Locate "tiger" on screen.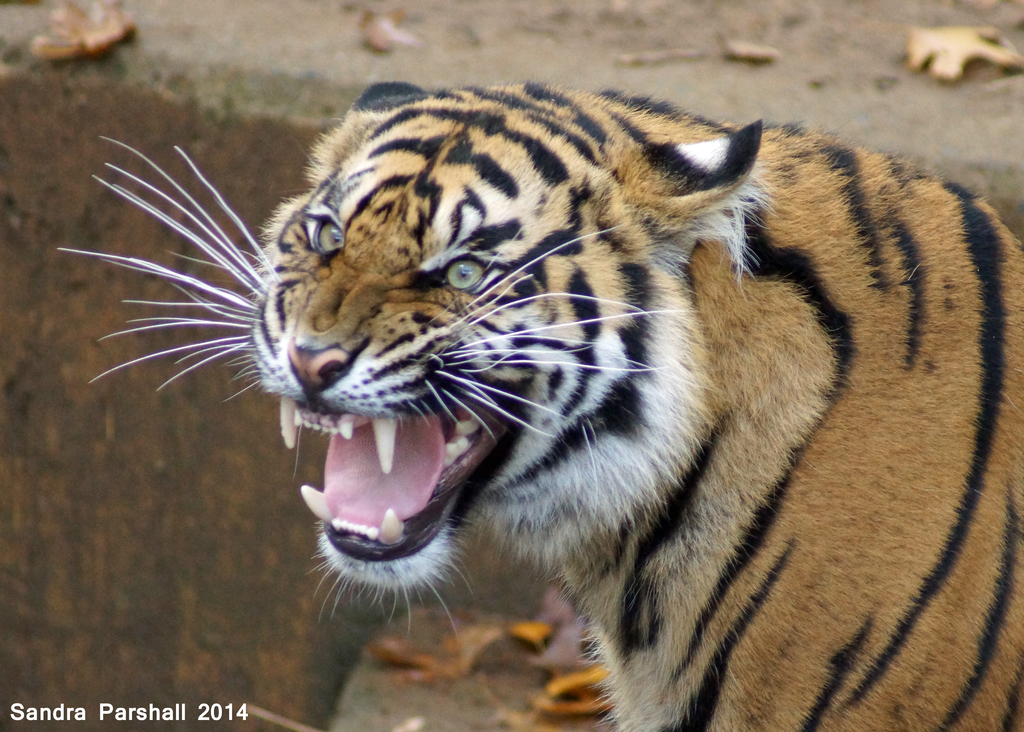
On screen at {"left": 53, "top": 79, "right": 1021, "bottom": 729}.
